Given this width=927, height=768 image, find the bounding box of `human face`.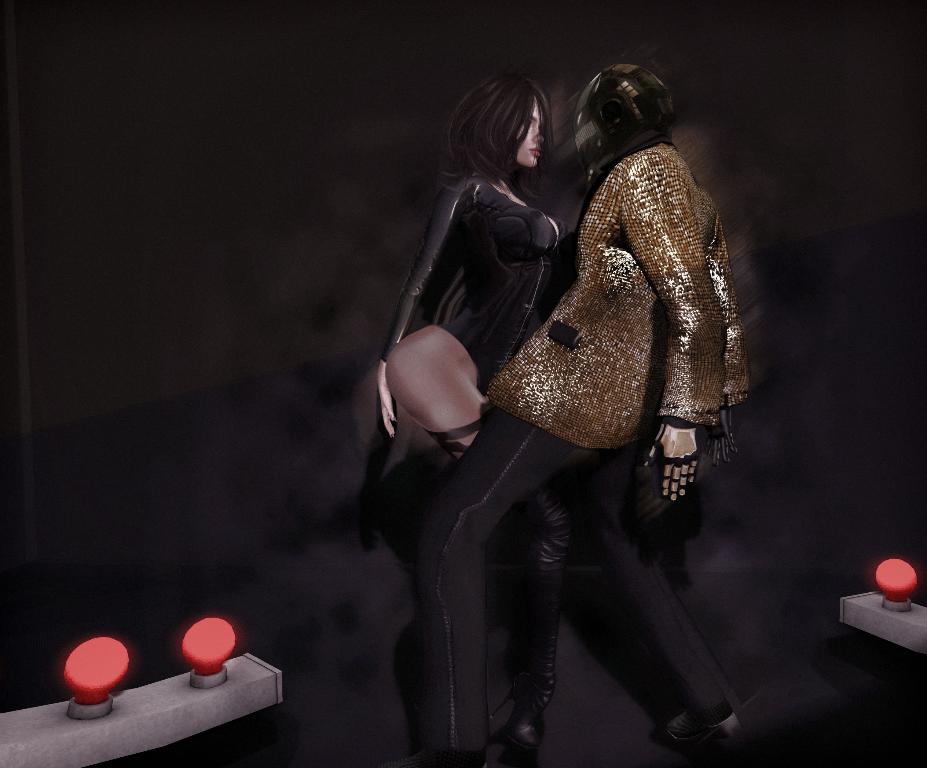
<box>517,96,546,166</box>.
